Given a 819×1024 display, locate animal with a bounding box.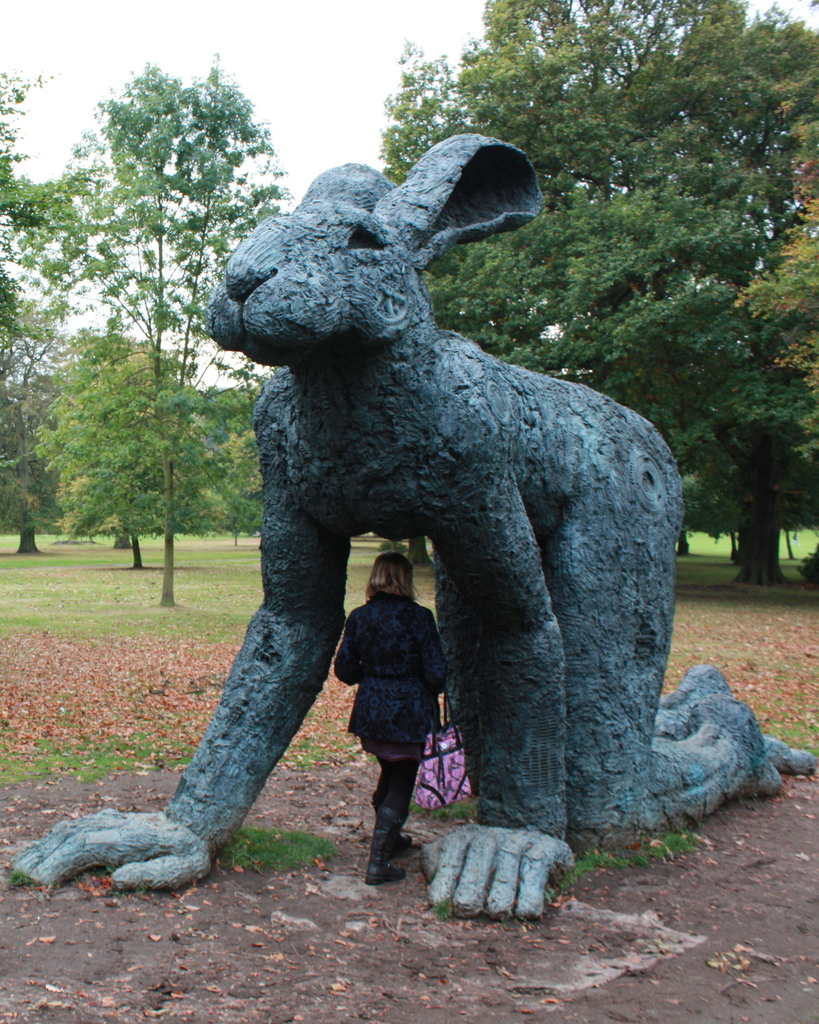
Located: locate(13, 132, 817, 922).
